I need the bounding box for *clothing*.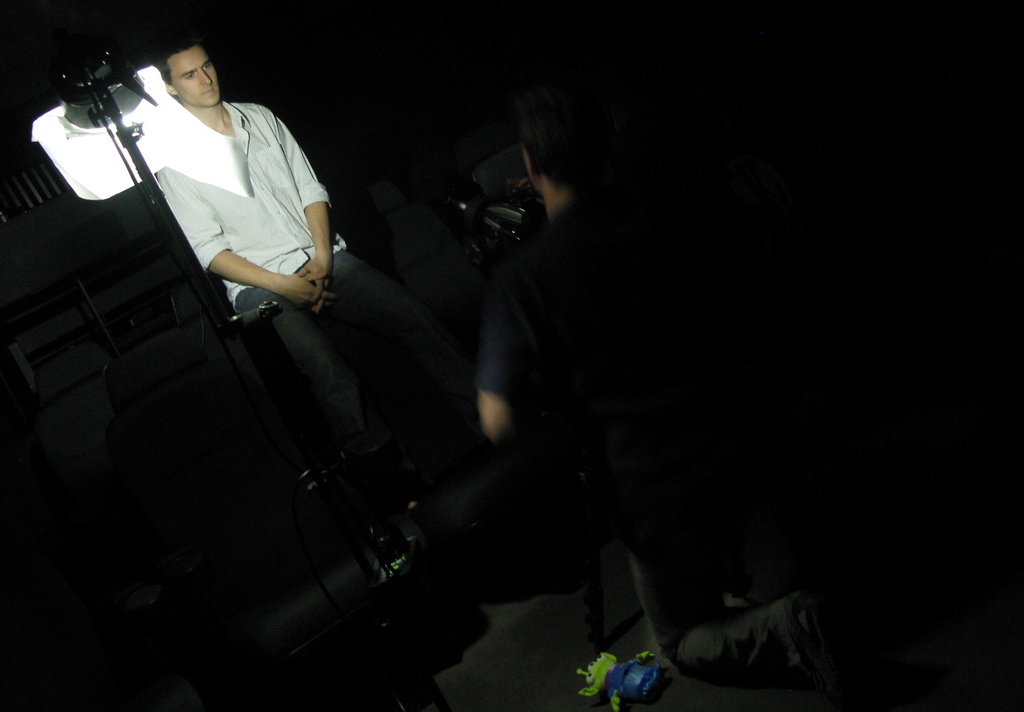
Here it is: detection(157, 100, 431, 447).
